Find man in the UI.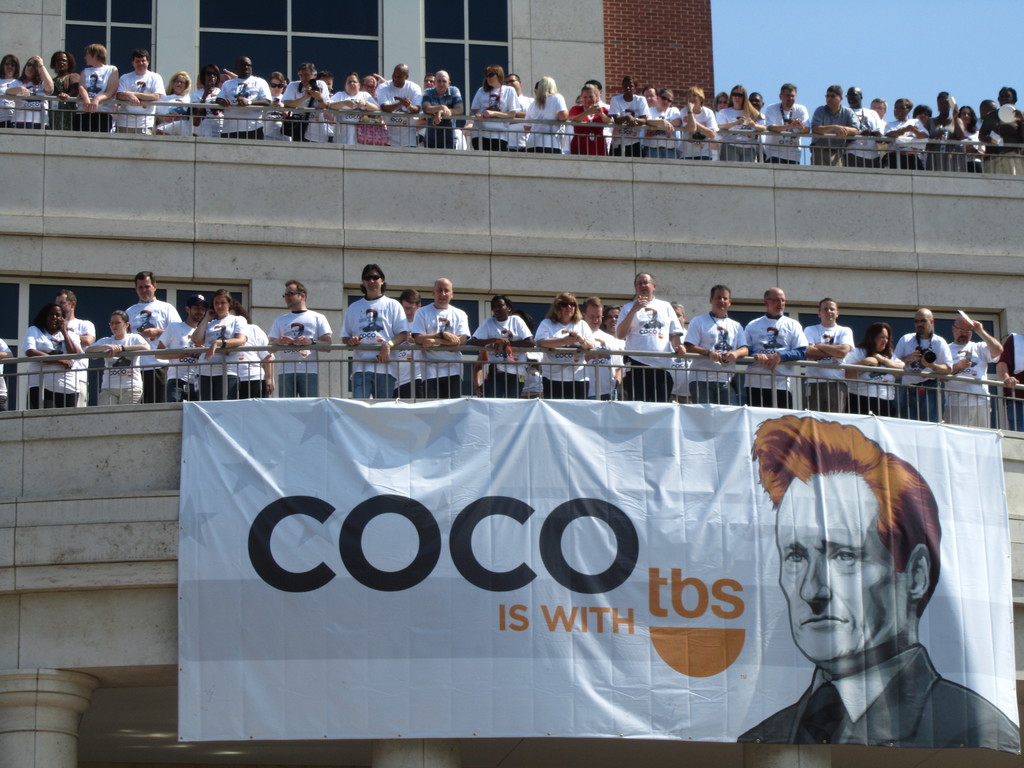
UI element at <box>313,69,338,141</box>.
